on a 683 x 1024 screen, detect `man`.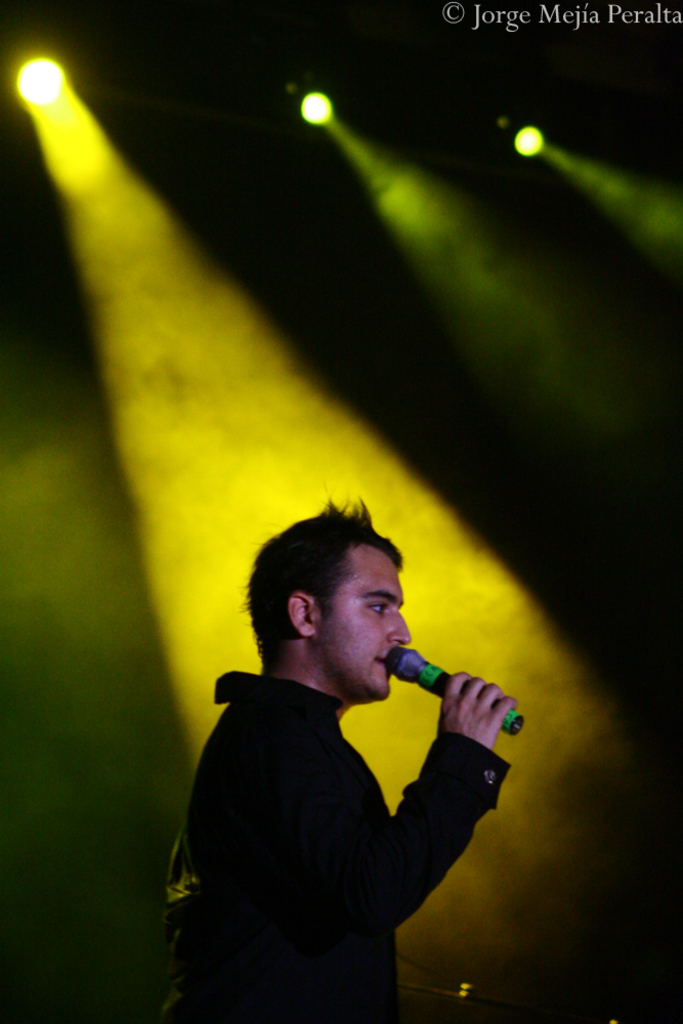
[x1=106, y1=463, x2=508, y2=983].
